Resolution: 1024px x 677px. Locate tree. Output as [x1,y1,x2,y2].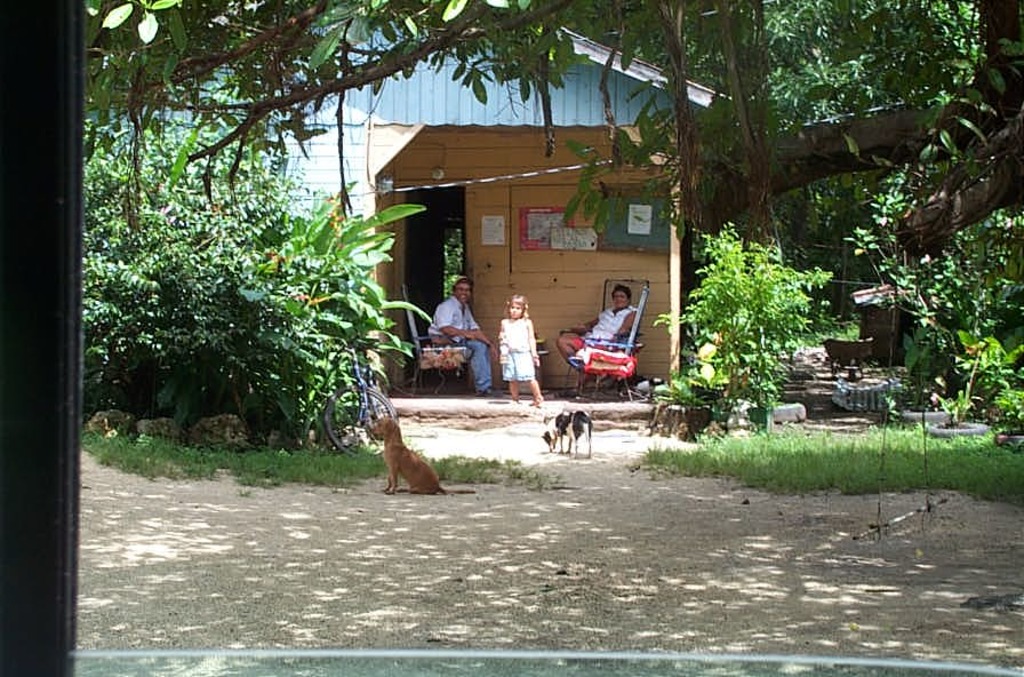
[297,159,432,453].
